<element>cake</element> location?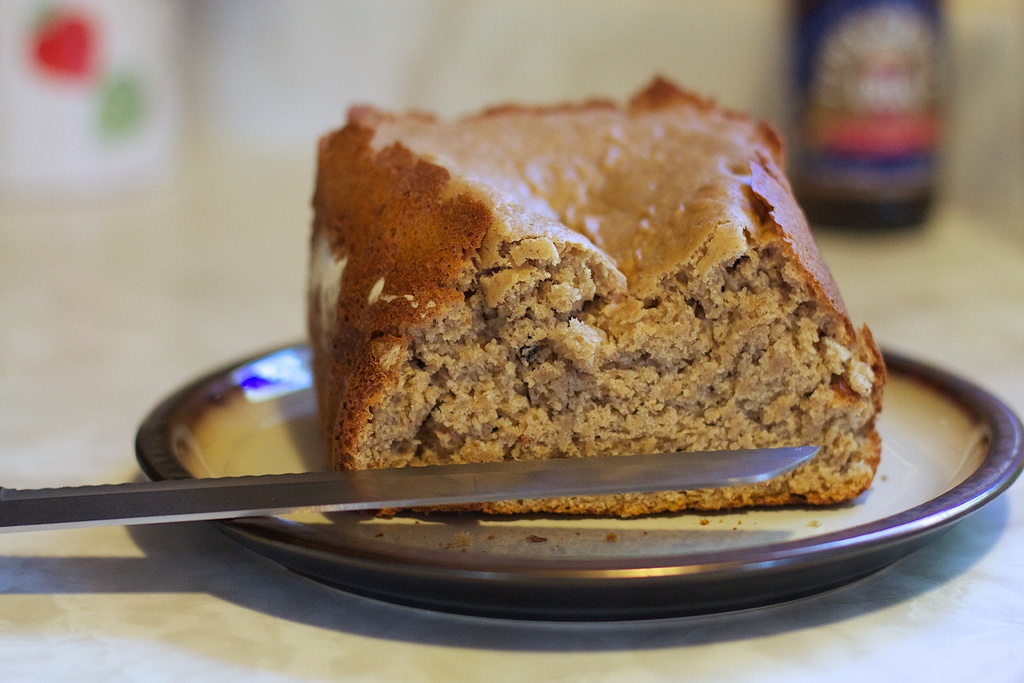
311,73,892,517
